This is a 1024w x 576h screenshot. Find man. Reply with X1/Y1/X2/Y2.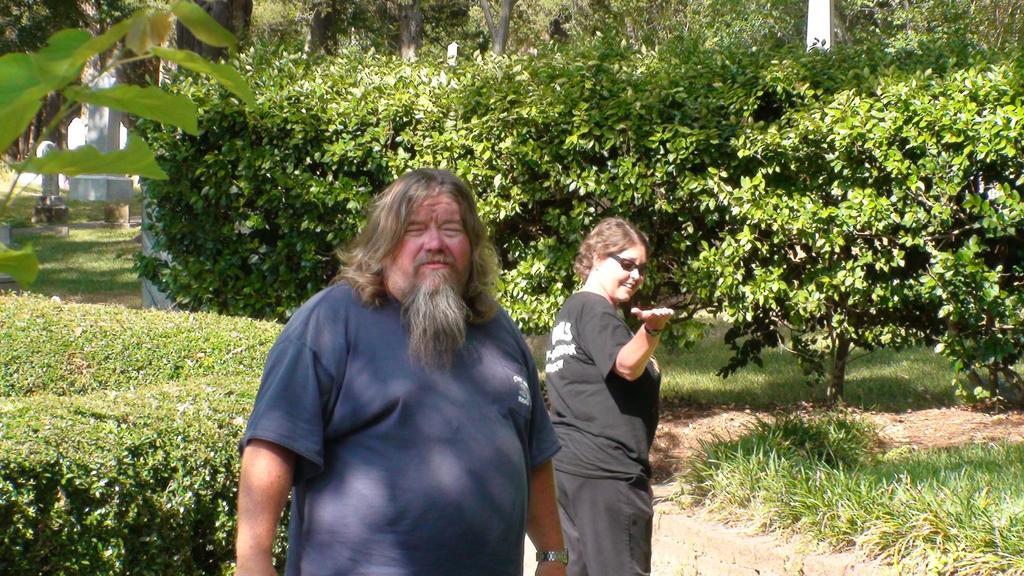
231/172/570/575.
